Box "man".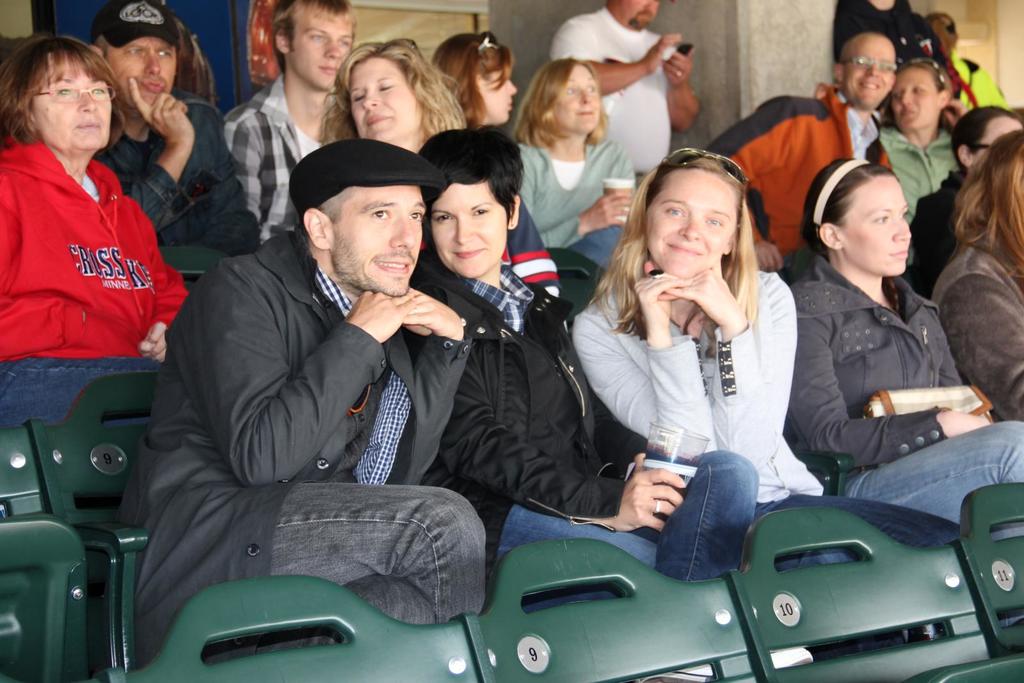
544 0 701 225.
